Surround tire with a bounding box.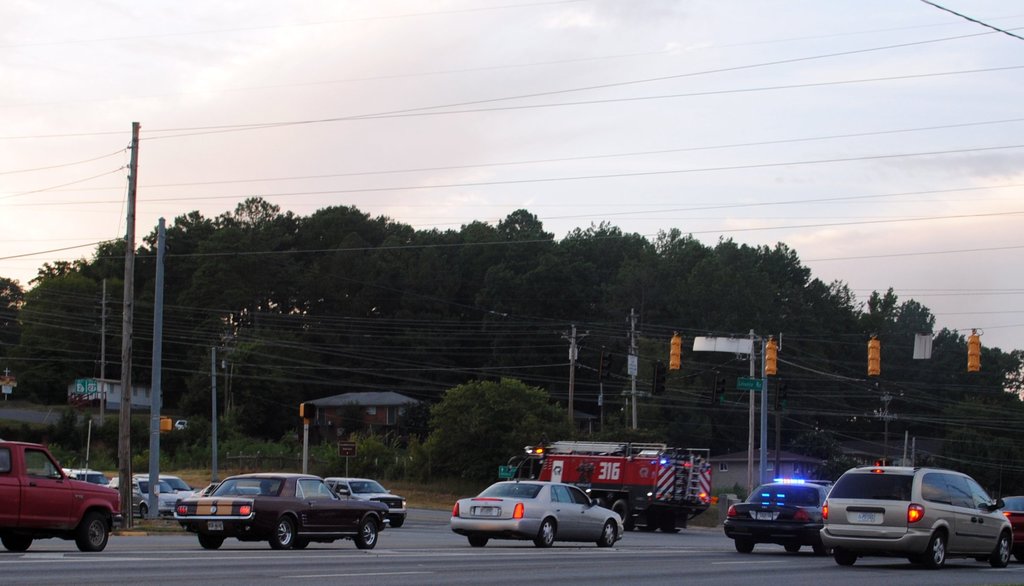
(836, 550, 857, 566).
